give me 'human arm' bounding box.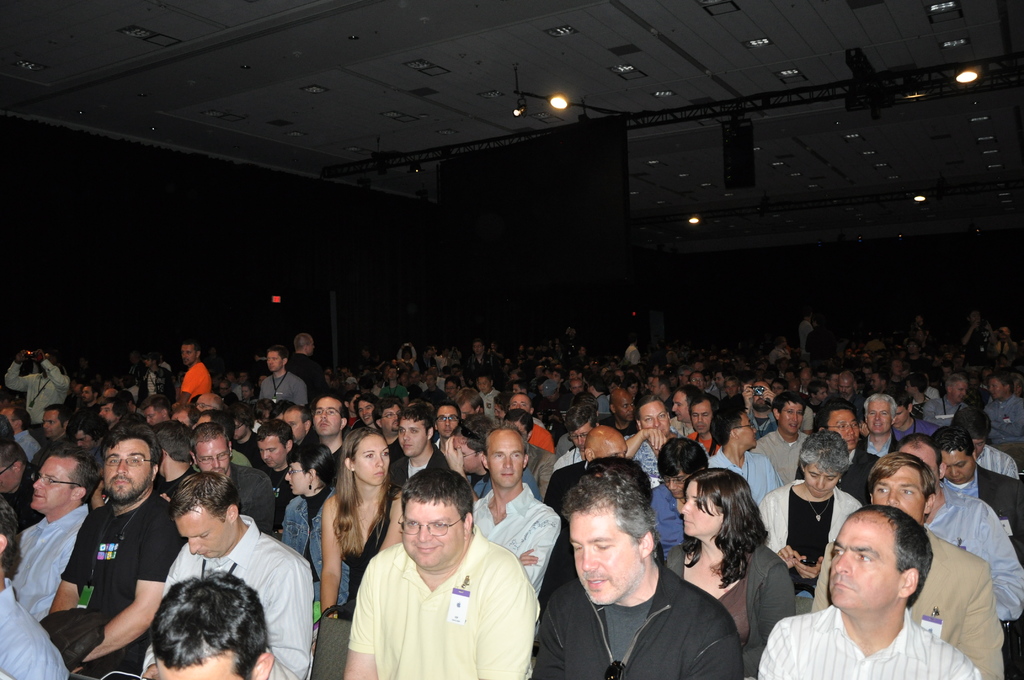
[x1=739, y1=550, x2=808, y2=659].
